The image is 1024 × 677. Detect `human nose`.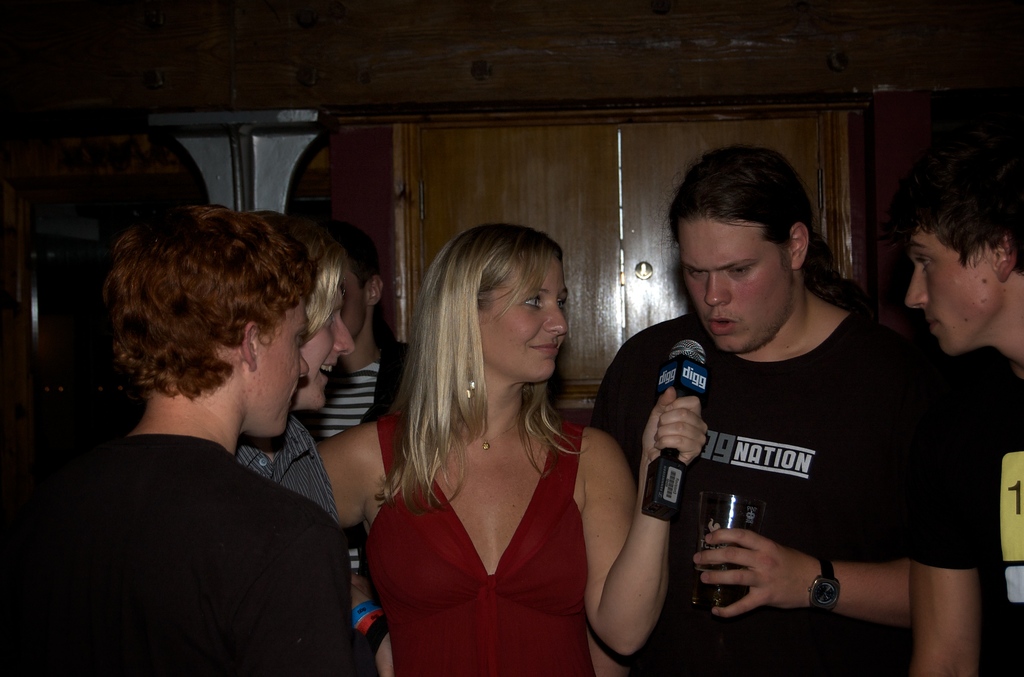
Detection: bbox(704, 273, 728, 309).
